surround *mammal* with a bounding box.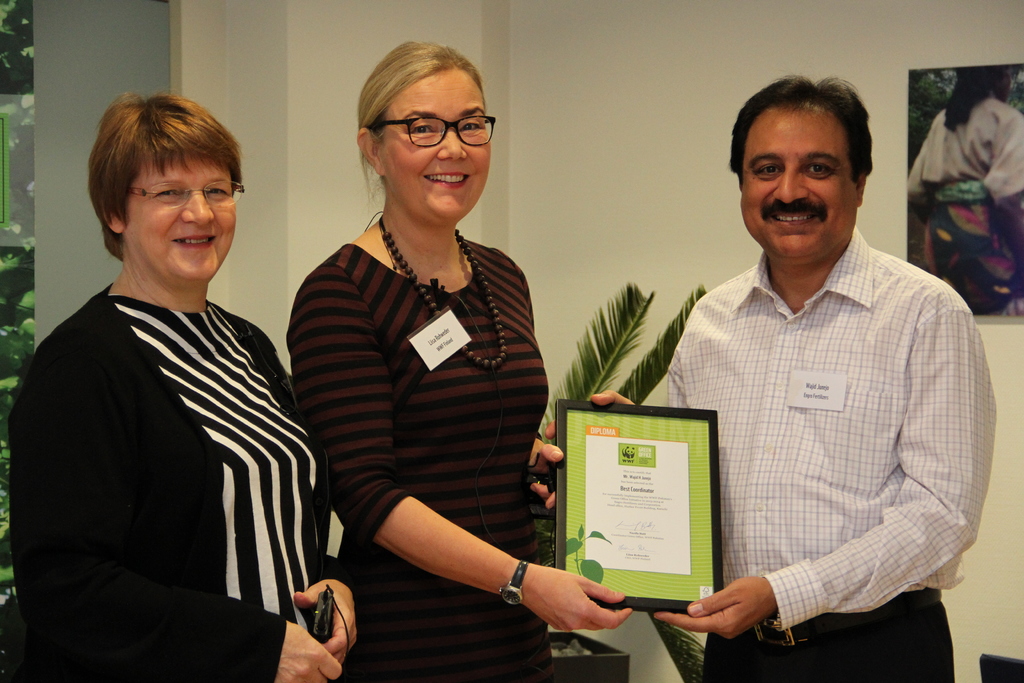
box(276, 33, 634, 682).
